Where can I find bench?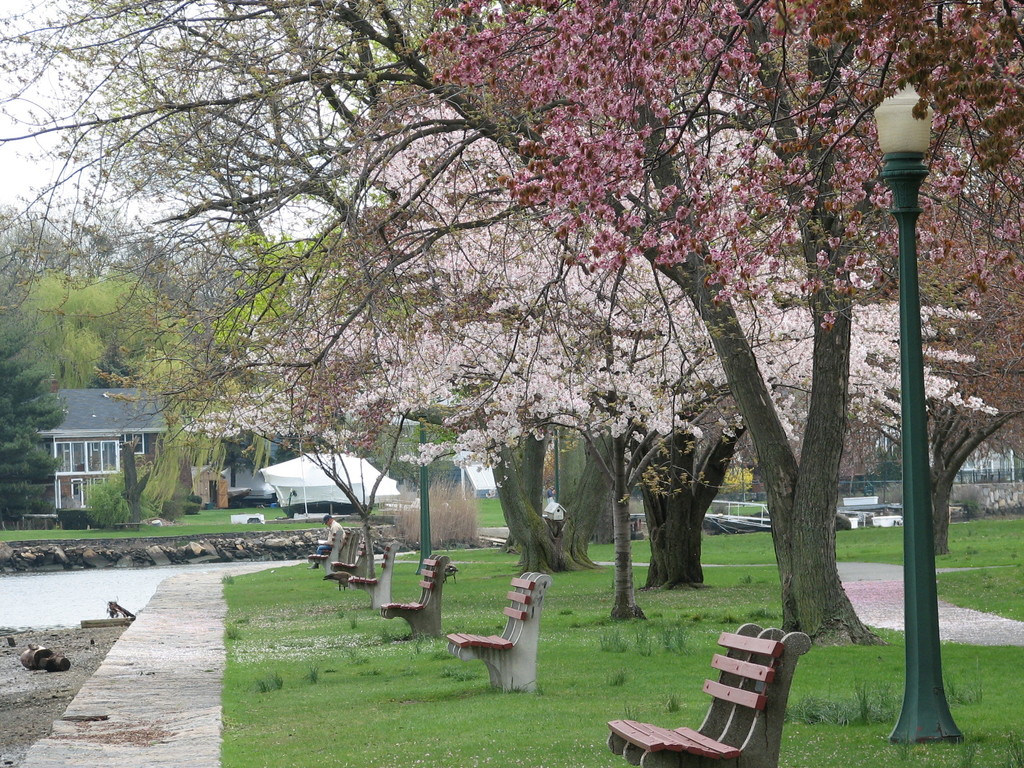
You can find it at BBox(327, 539, 378, 569).
